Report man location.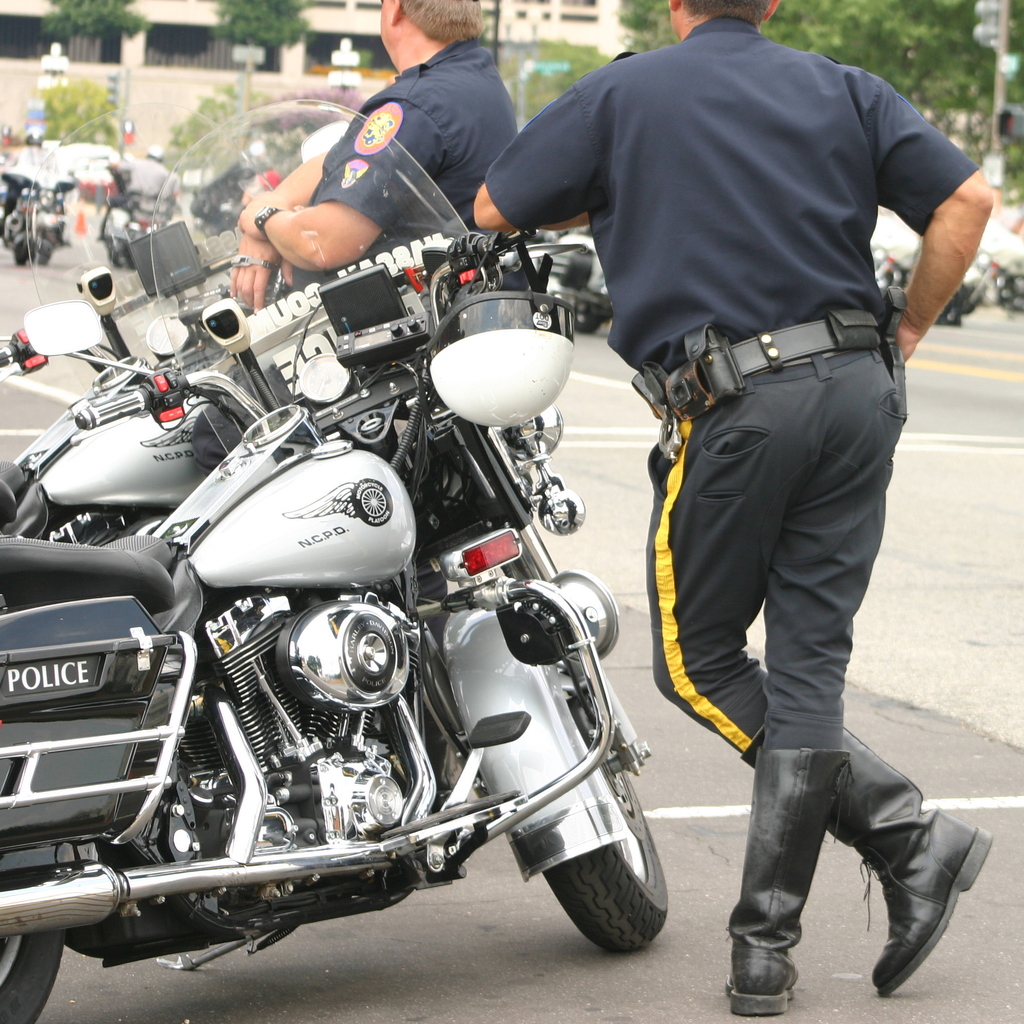
Report: l=214, t=0, r=527, b=344.
